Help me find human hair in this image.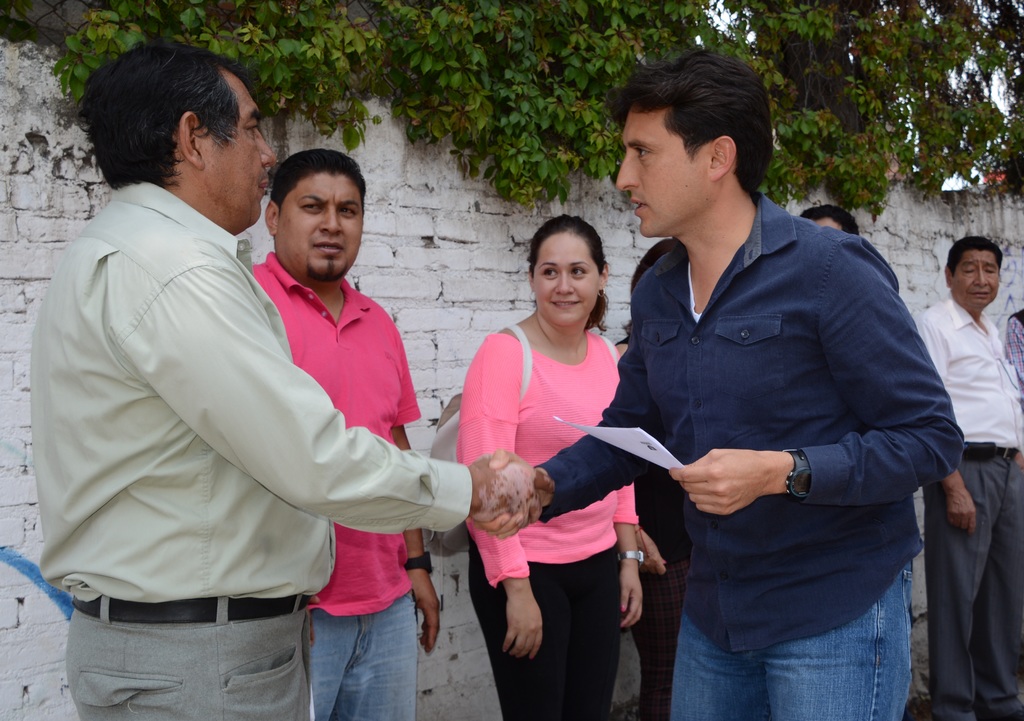
Found it: left=947, top=236, right=1005, bottom=274.
